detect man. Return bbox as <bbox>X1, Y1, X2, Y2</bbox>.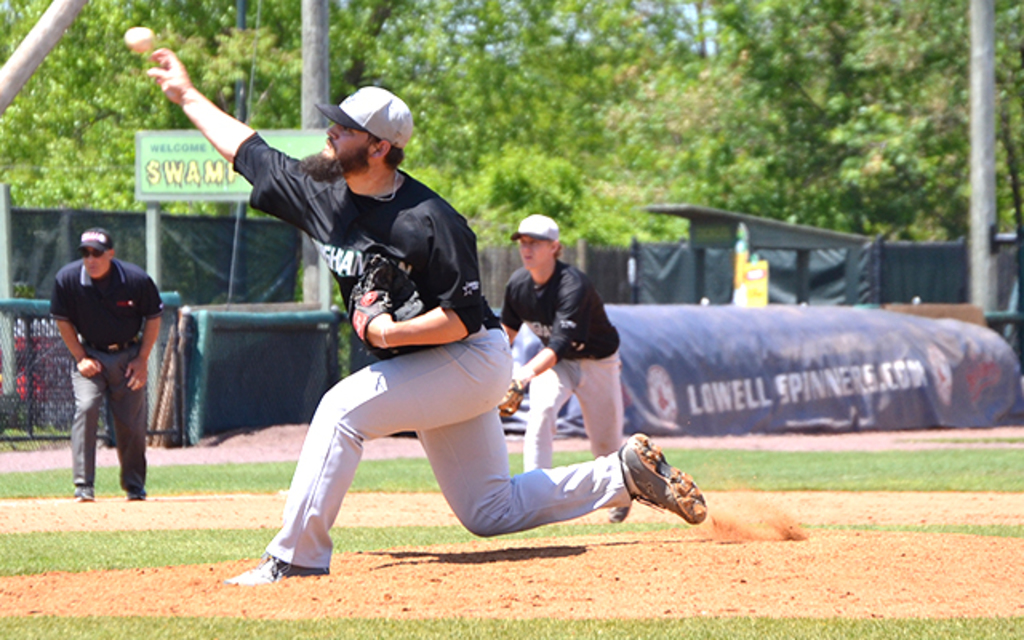
<bbox>139, 46, 706, 594</bbox>.
